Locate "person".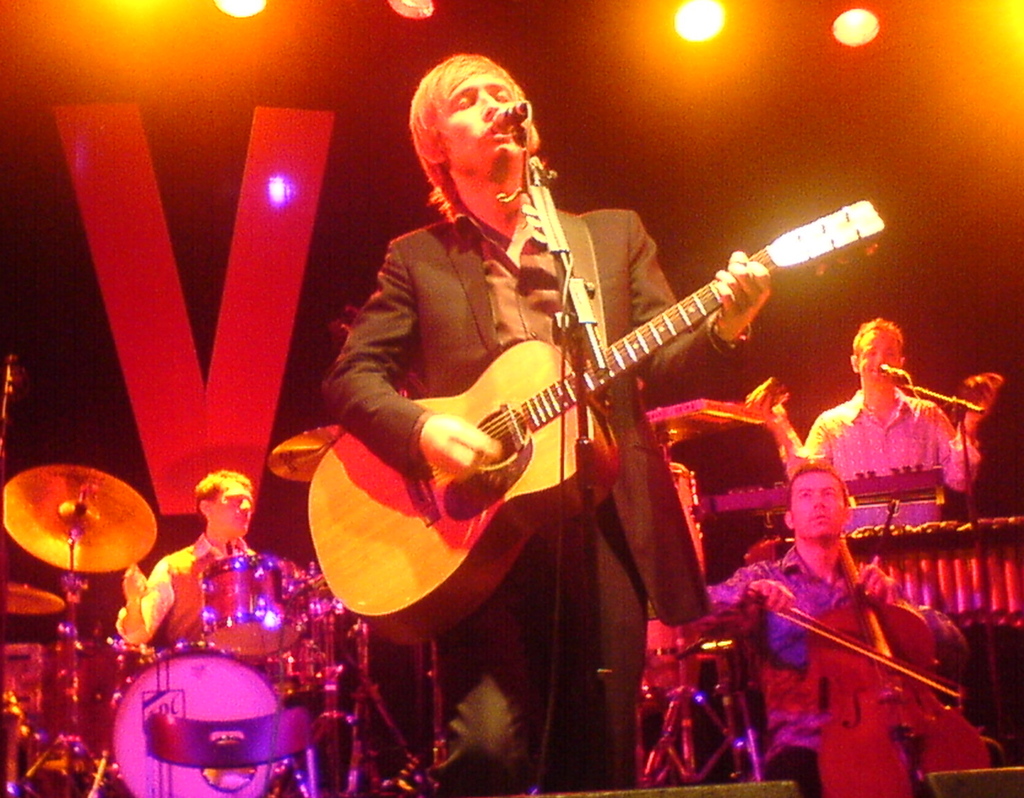
Bounding box: [112, 465, 292, 651].
